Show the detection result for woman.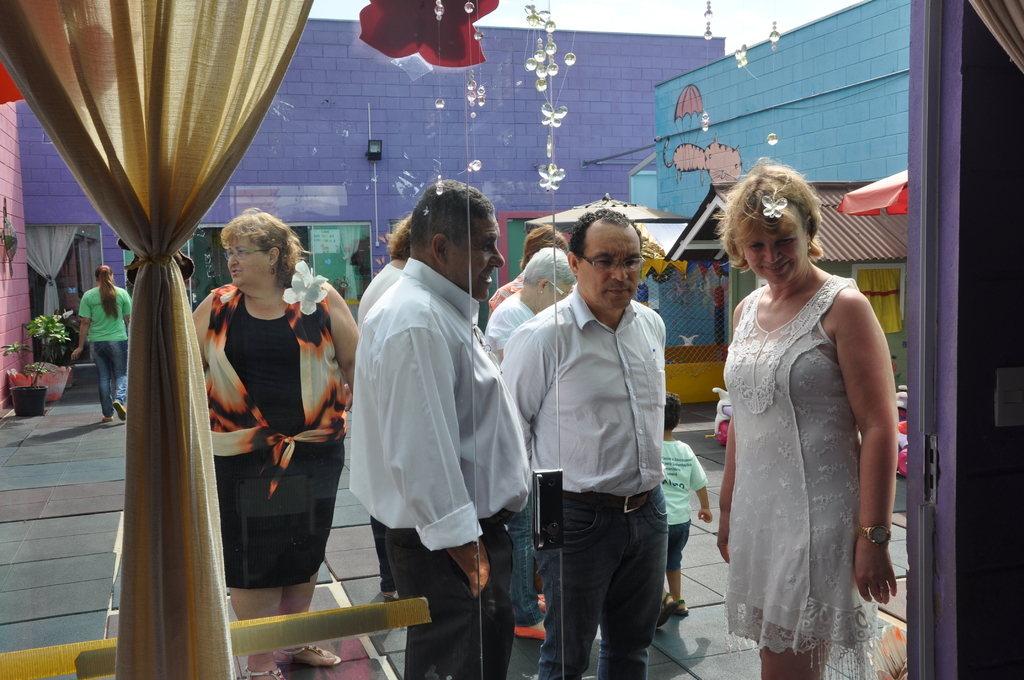
[190, 207, 365, 679].
